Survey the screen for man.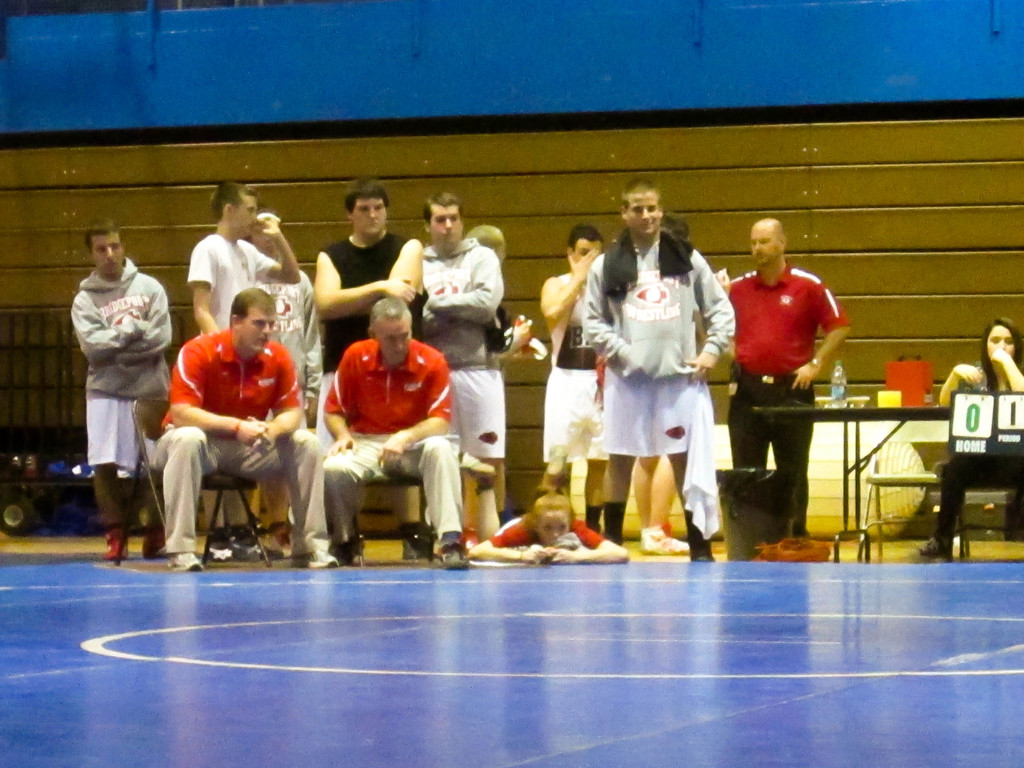
Survey found: 716, 214, 856, 538.
